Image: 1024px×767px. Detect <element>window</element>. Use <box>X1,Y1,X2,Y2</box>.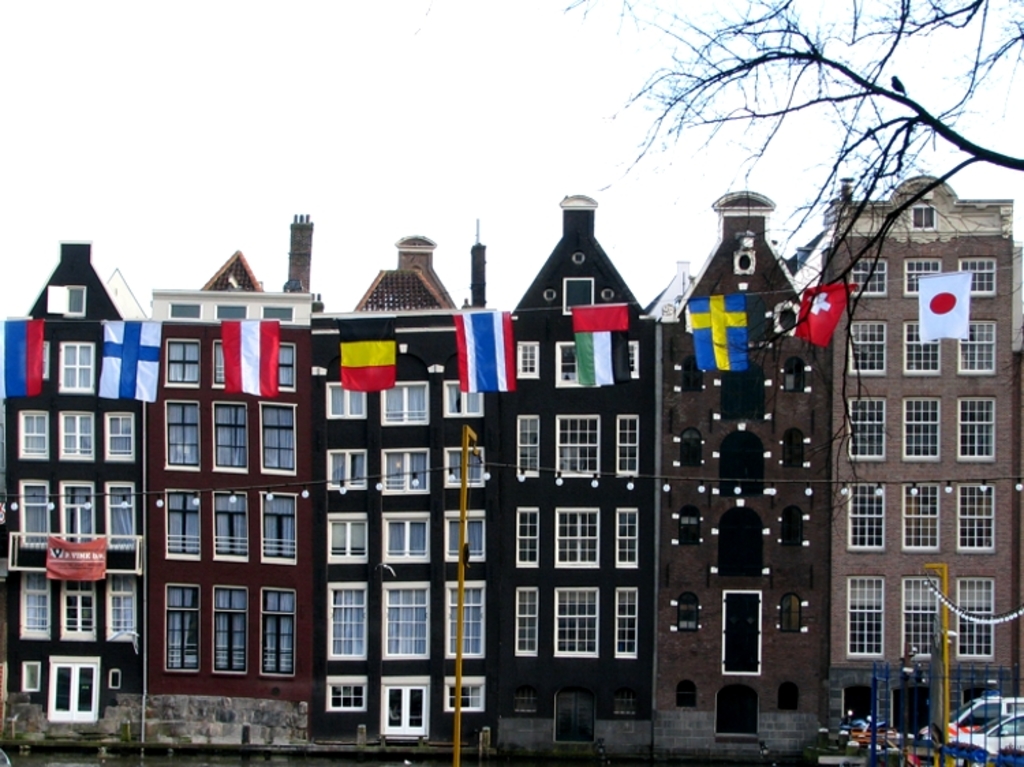
<box>564,341,579,385</box>.
